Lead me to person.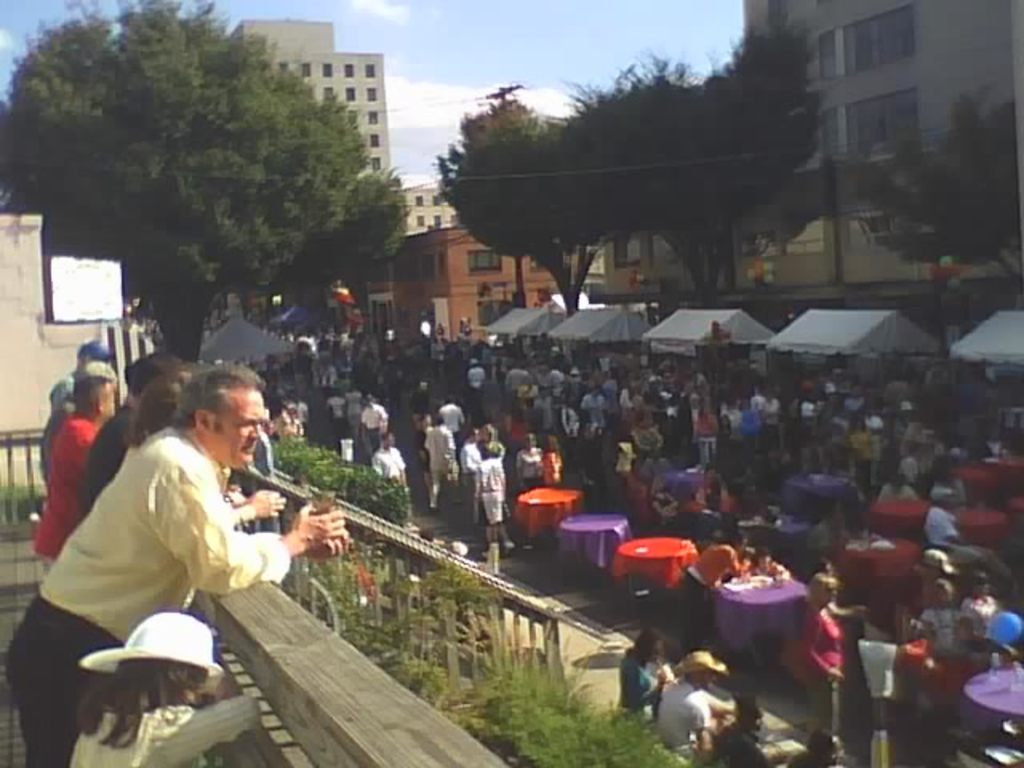
Lead to <bbox>712, 390, 744, 469</bbox>.
